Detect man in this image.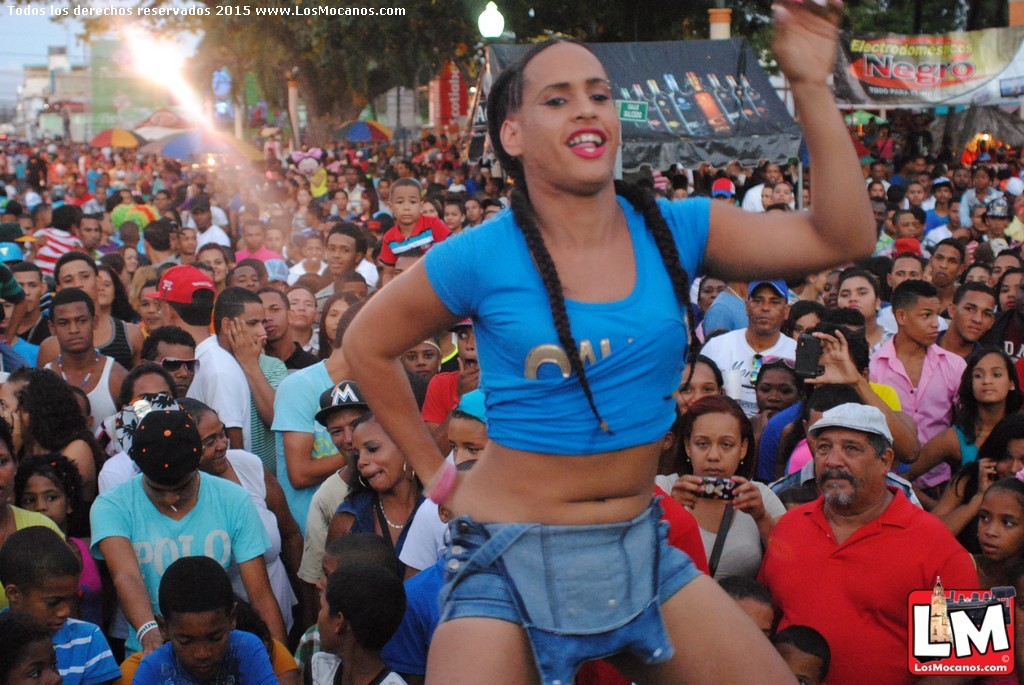
Detection: Rect(751, 400, 977, 684).
